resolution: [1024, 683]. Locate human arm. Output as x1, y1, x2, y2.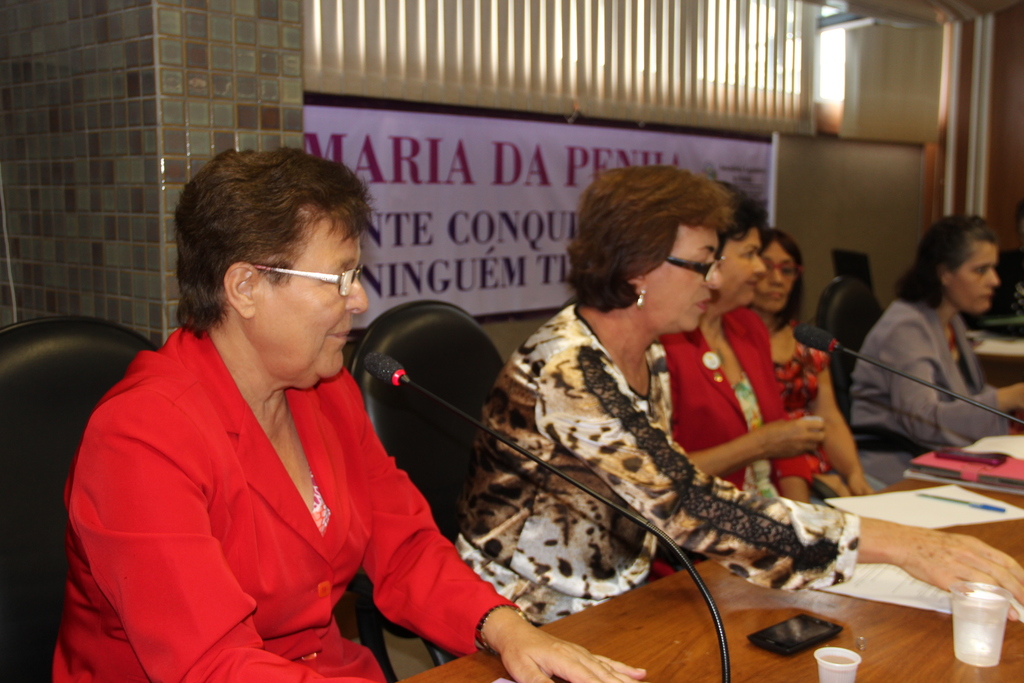
535, 343, 1023, 601.
